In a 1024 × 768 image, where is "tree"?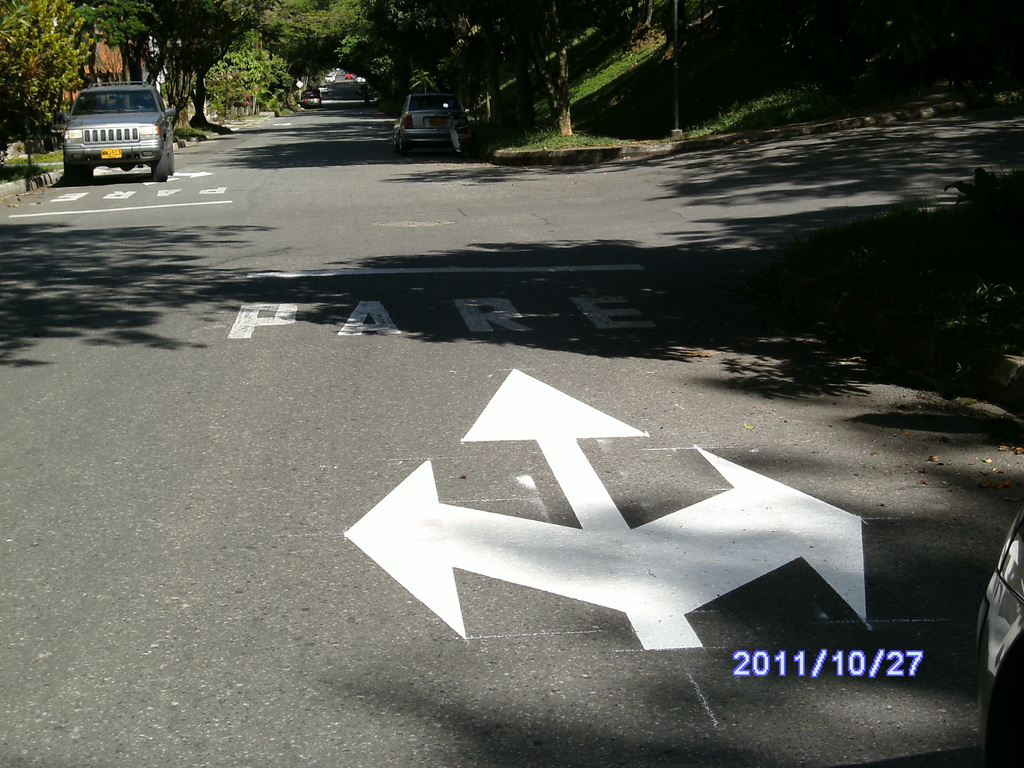
(318, 4, 494, 117).
